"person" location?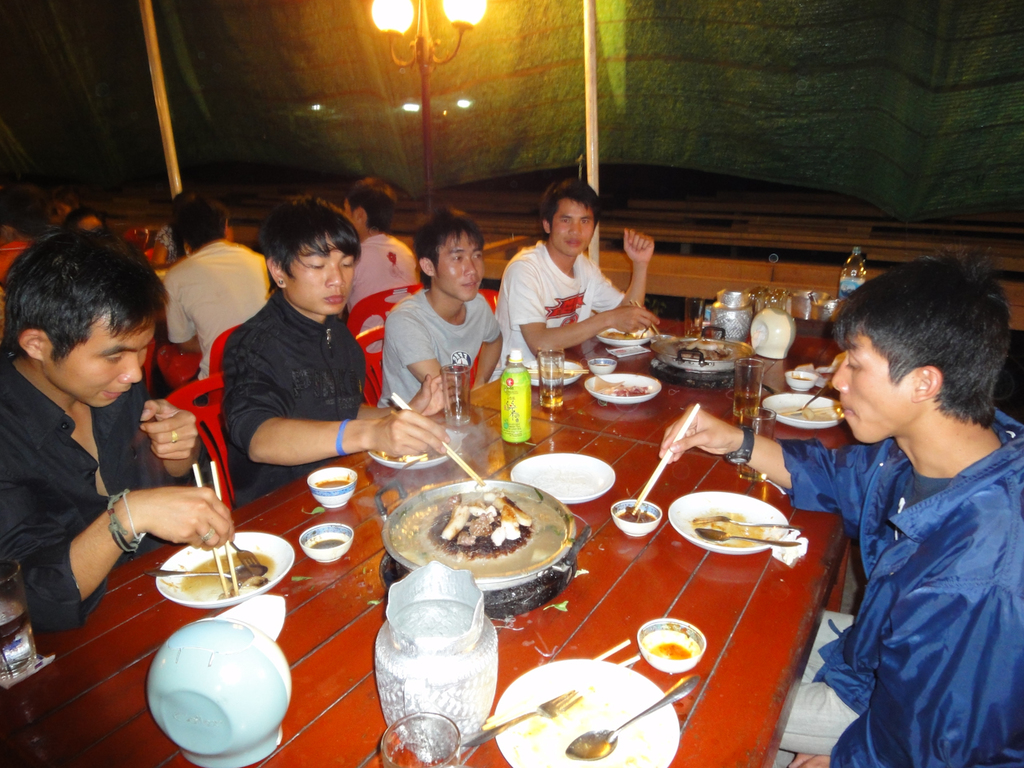
659/254/1023/767
